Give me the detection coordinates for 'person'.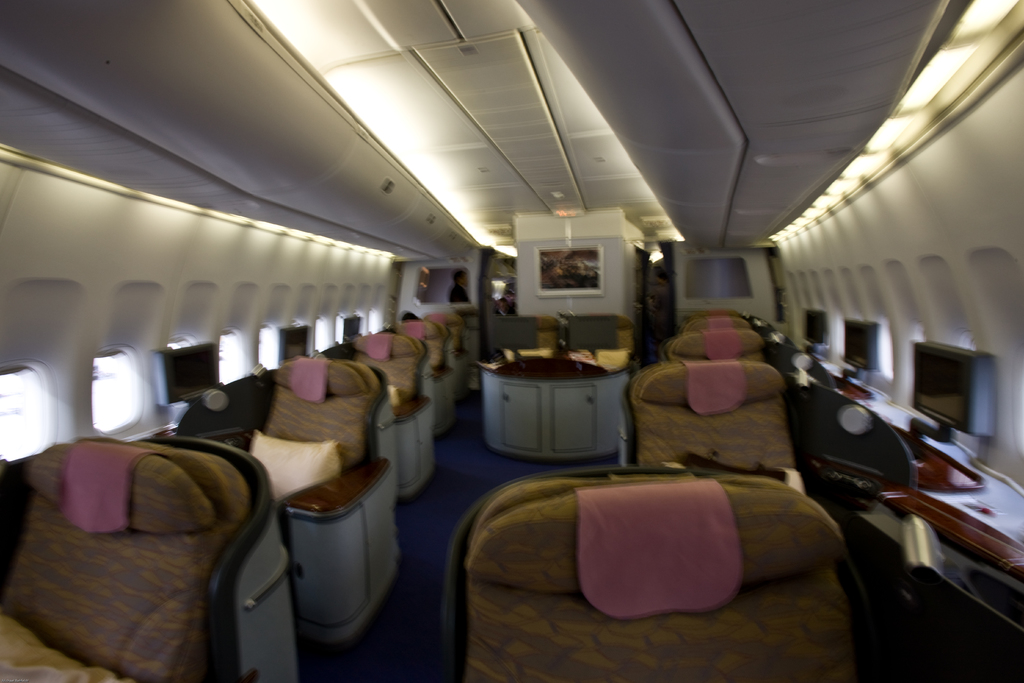
left=502, top=288, right=516, bottom=313.
